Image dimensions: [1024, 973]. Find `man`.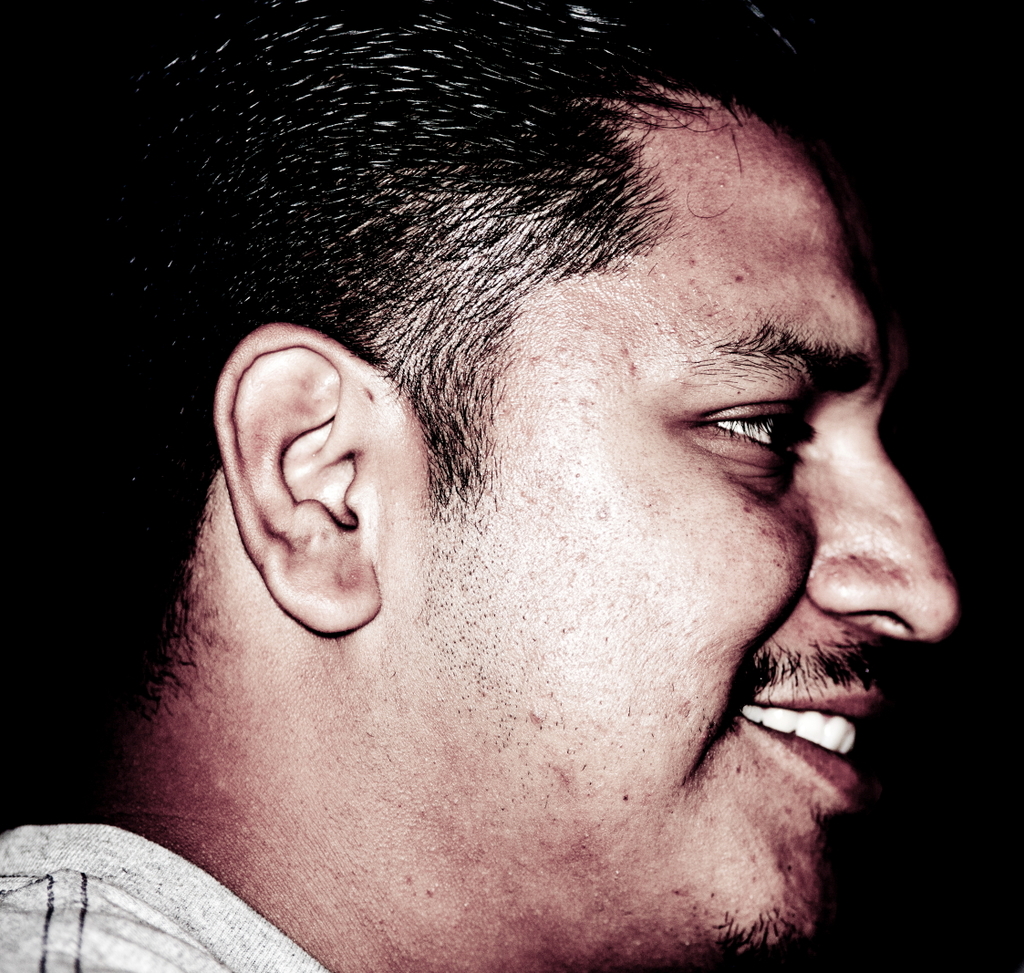
[x1=20, y1=0, x2=1023, y2=972].
